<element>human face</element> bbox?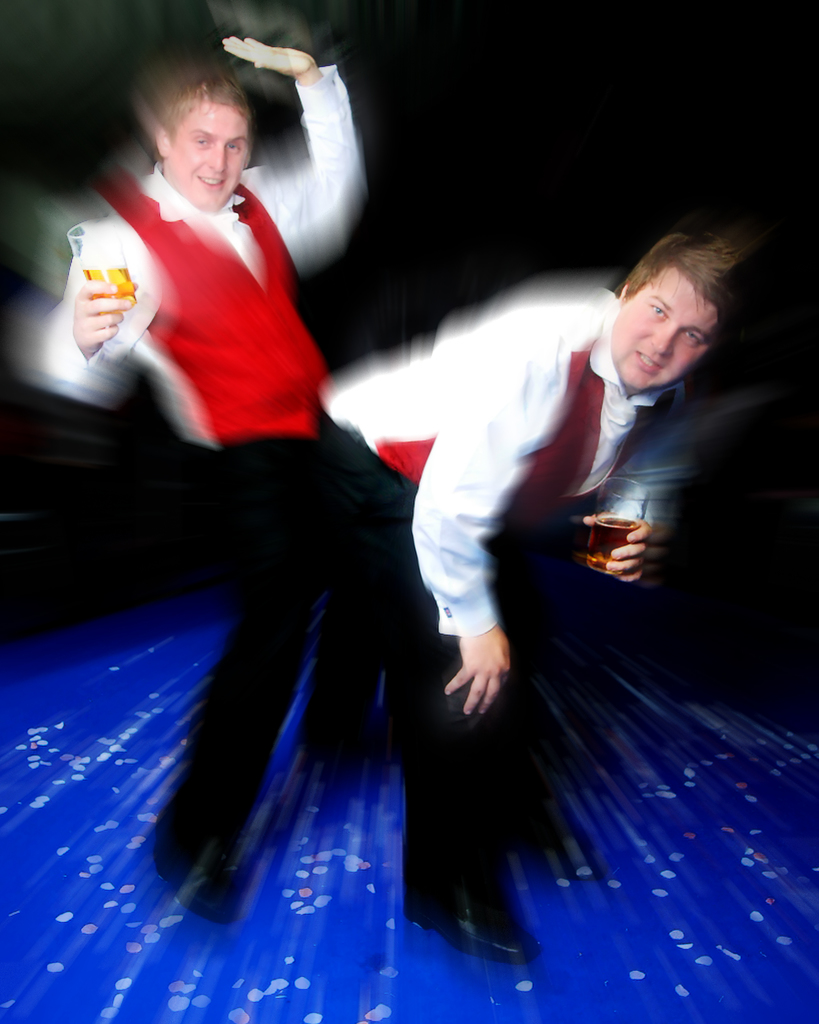
(left=612, top=276, right=715, bottom=395)
